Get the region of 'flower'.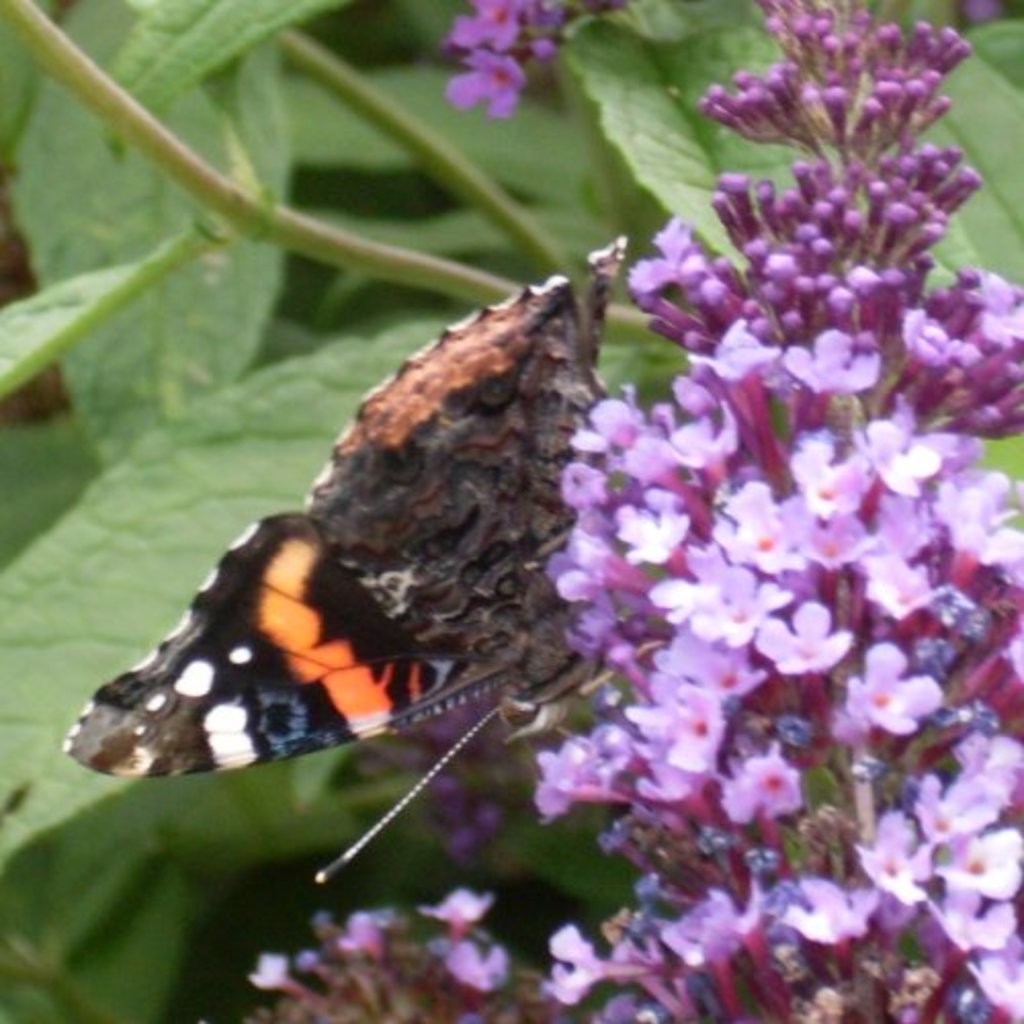
422,18,555,111.
